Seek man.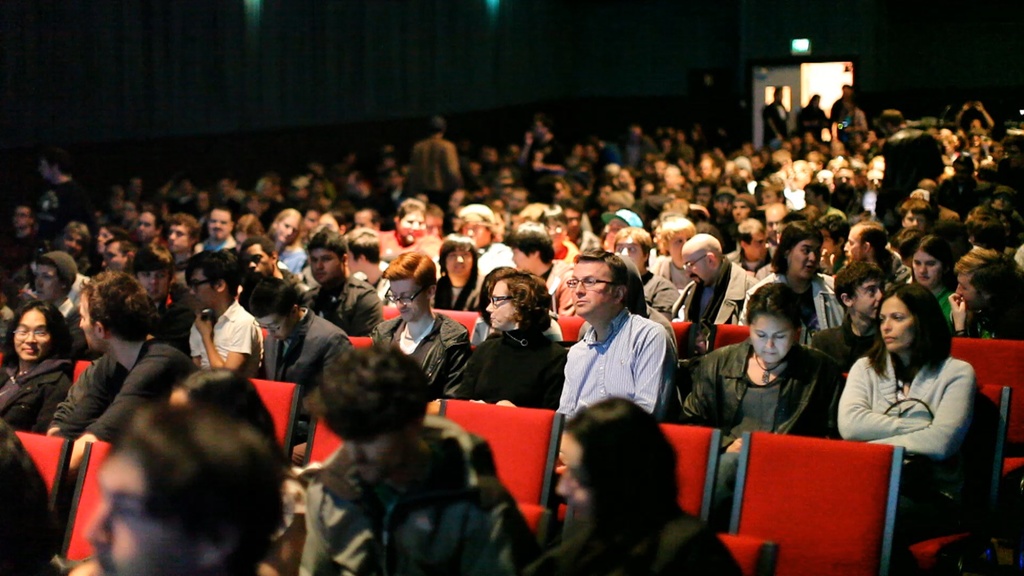
300, 237, 385, 337.
